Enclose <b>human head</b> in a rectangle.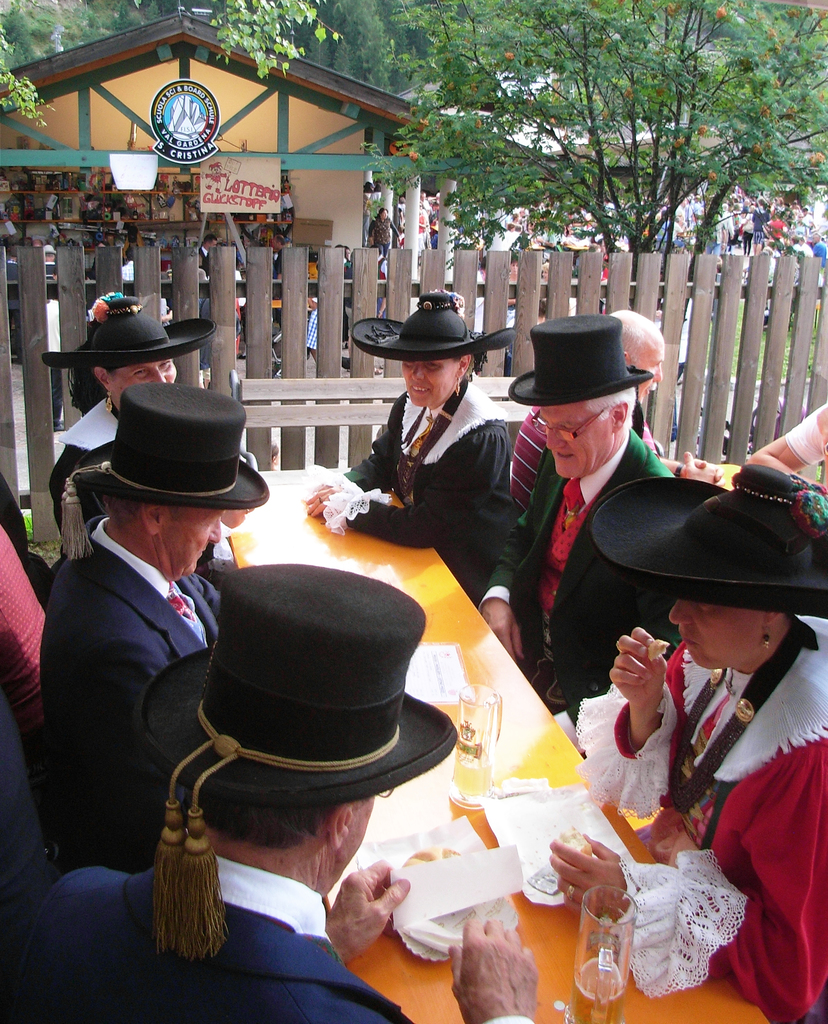
(607,305,666,405).
